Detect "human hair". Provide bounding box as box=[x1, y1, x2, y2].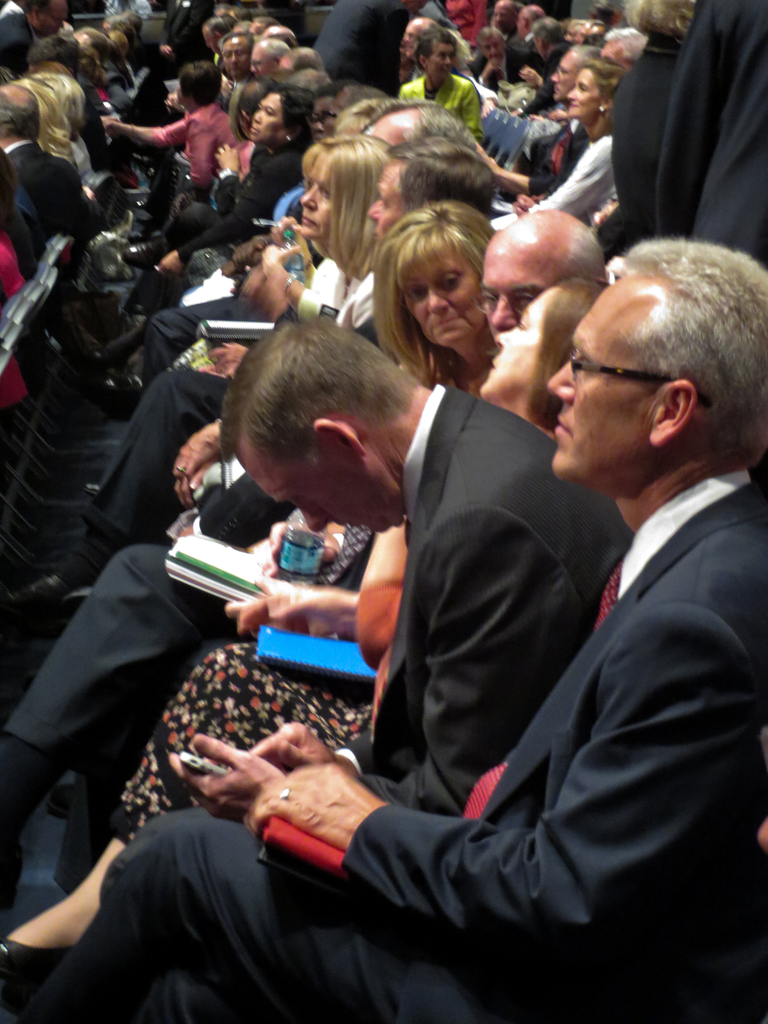
box=[588, 0, 616, 32].
